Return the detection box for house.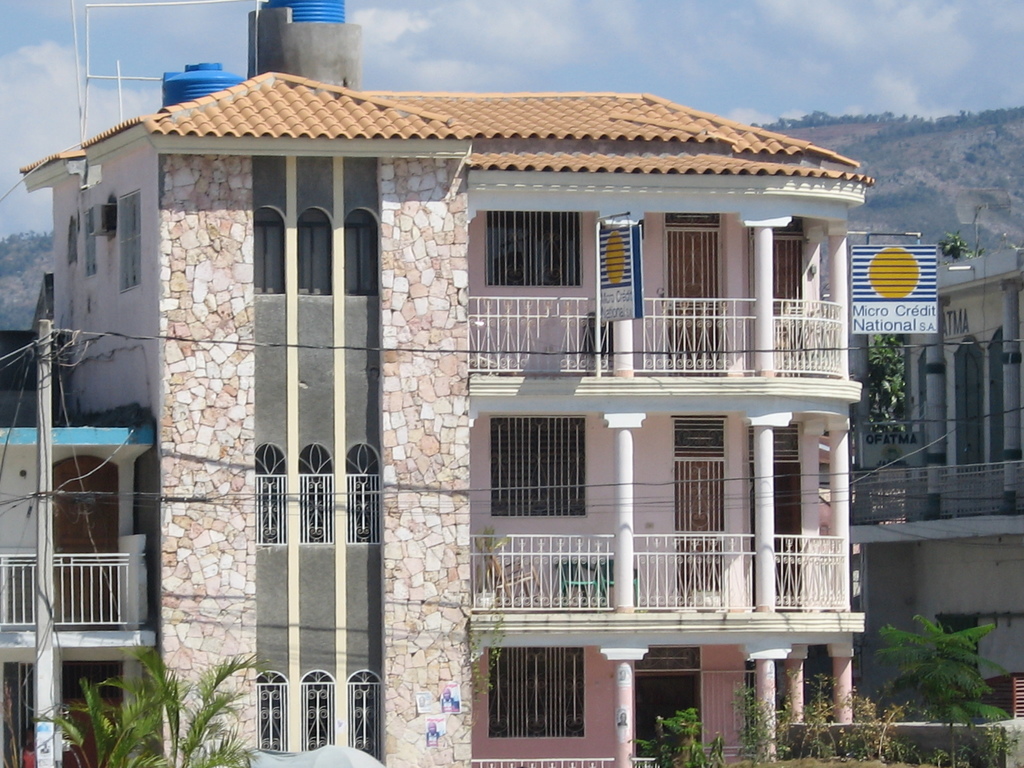
Rect(22, 68, 875, 767).
